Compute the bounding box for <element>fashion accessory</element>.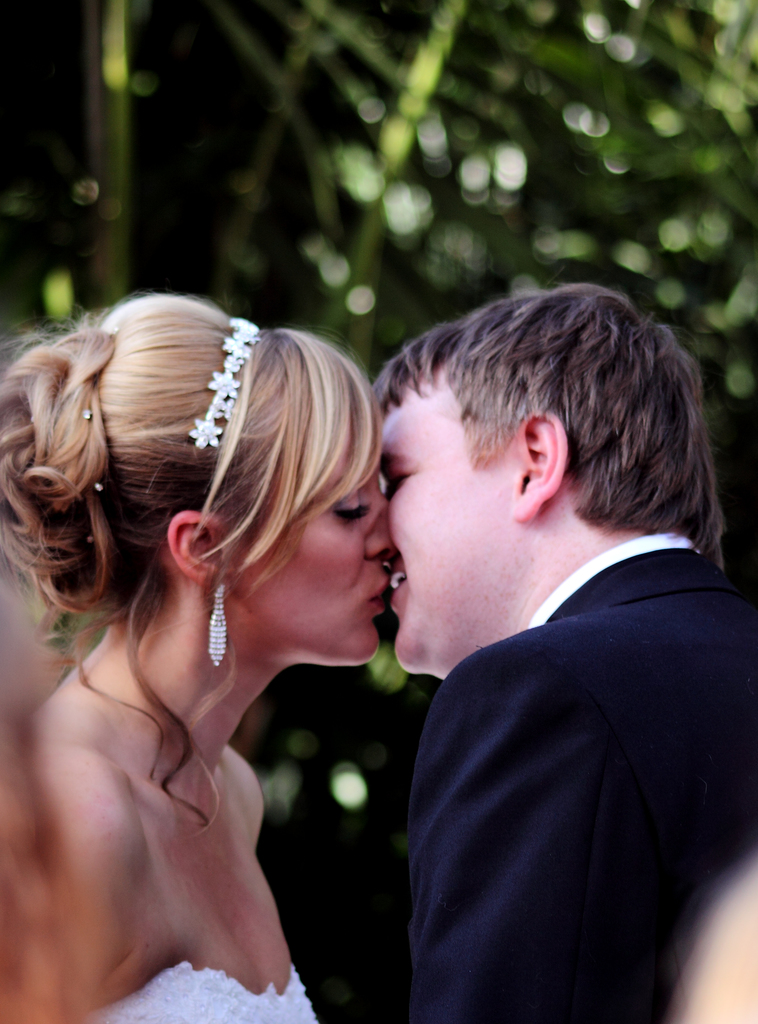
region(183, 321, 260, 449).
